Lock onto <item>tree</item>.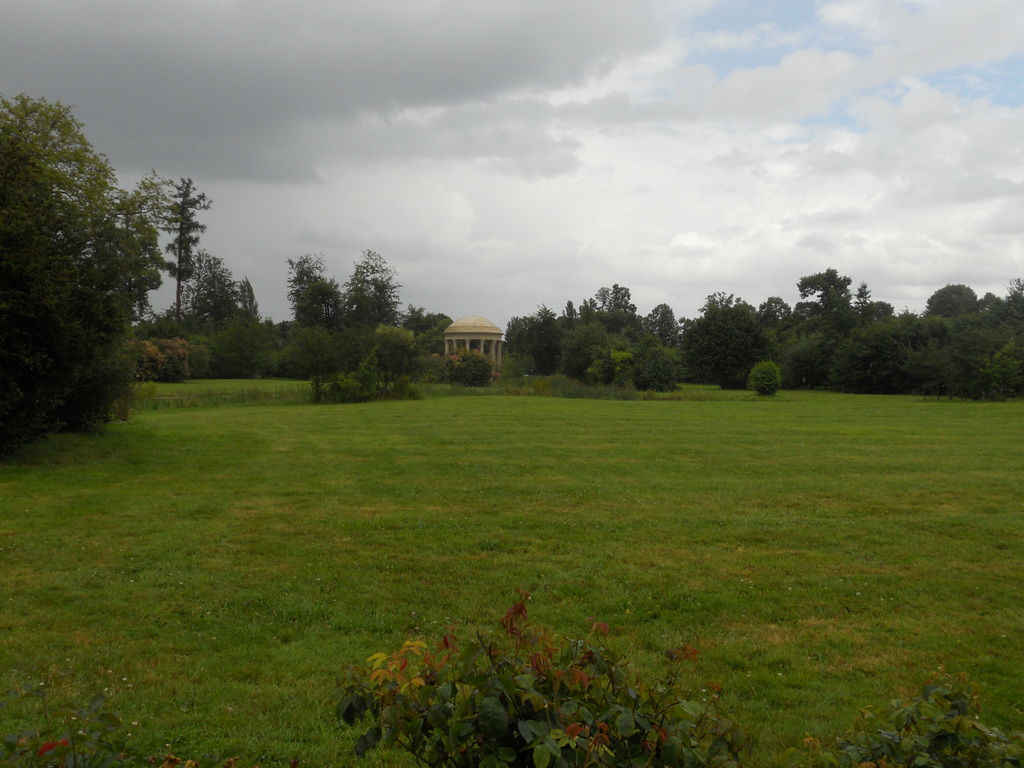
Locked: 204/241/285/376.
